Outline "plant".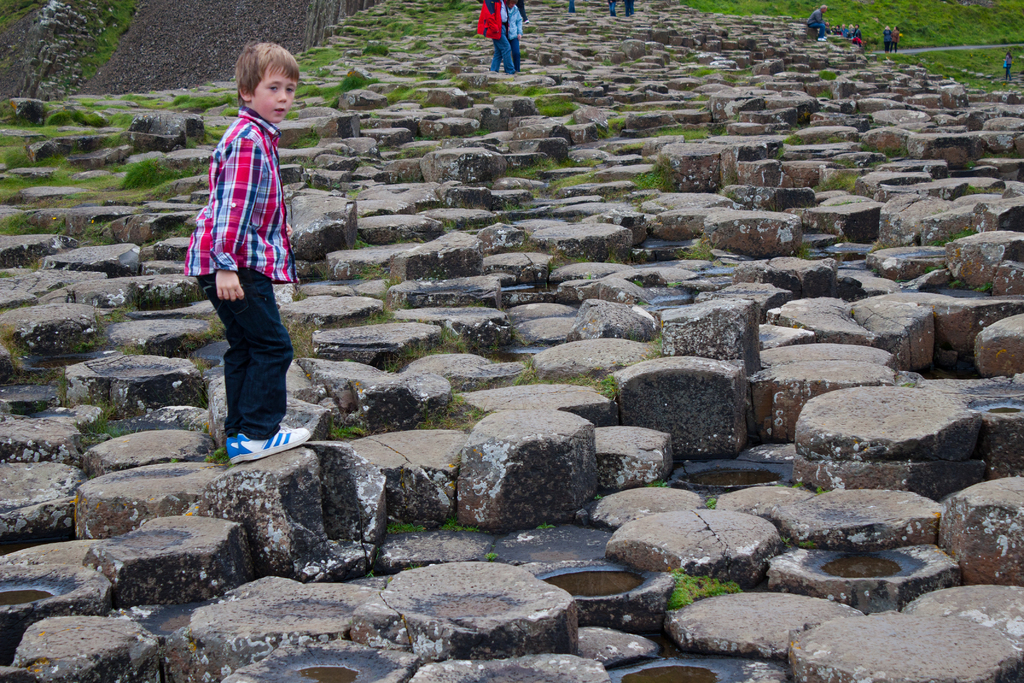
Outline: BBox(289, 320, 315, 359).
